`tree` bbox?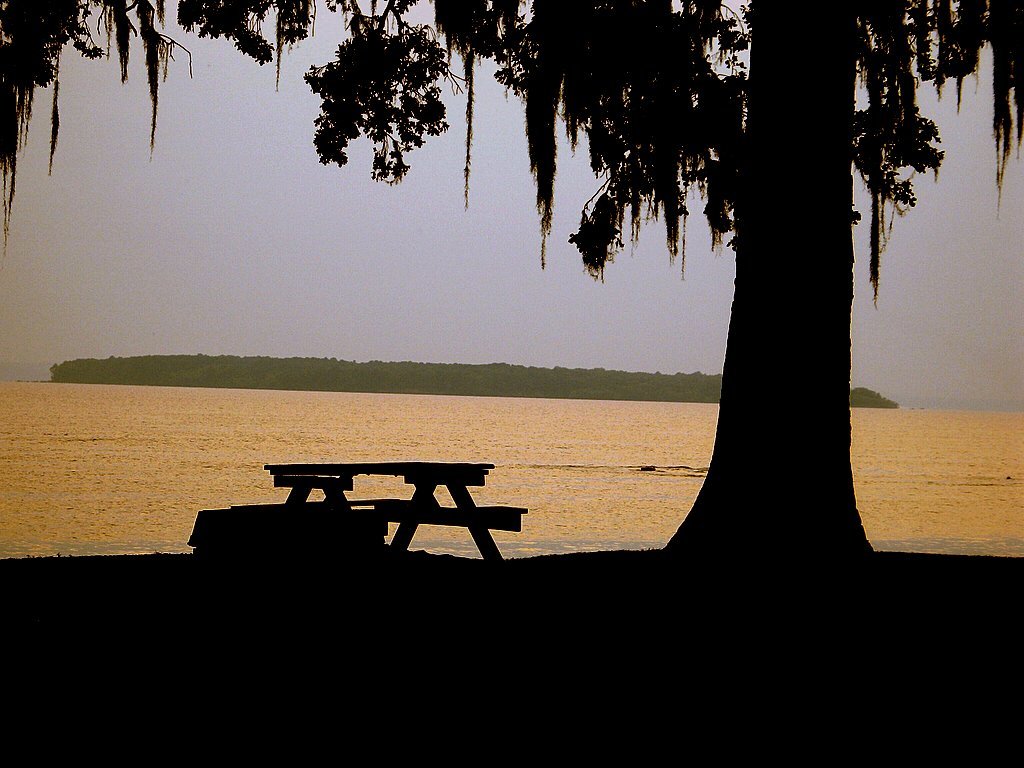
(x1=0, y1=0, x2=1023, y2=577)
